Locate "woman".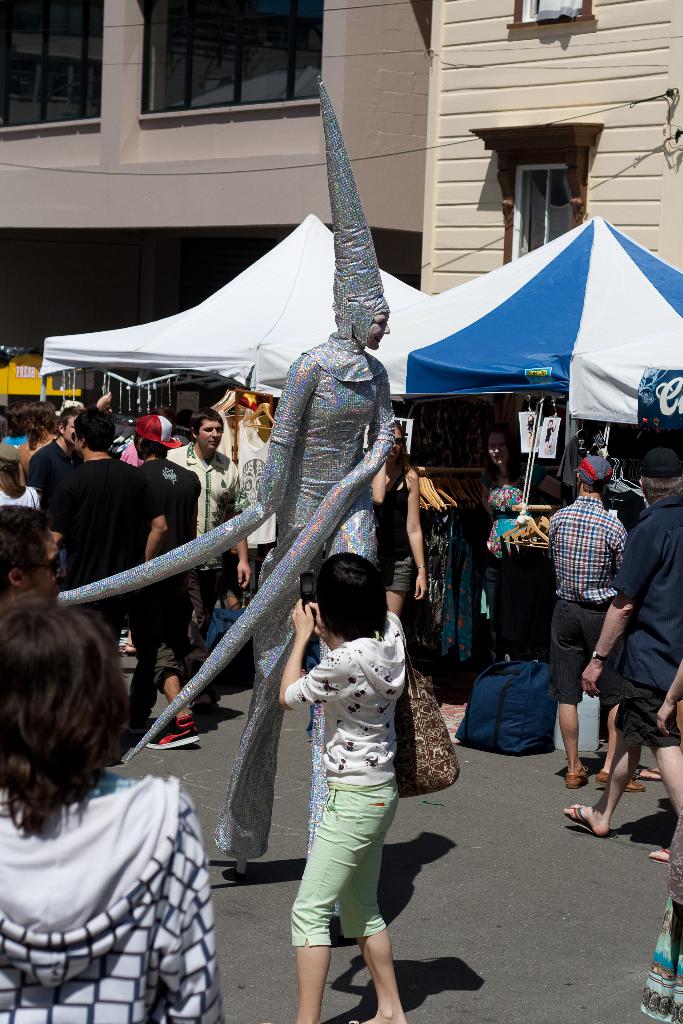
Bounding box: <bbox>283, 550, 402, 1023</bbox>.
